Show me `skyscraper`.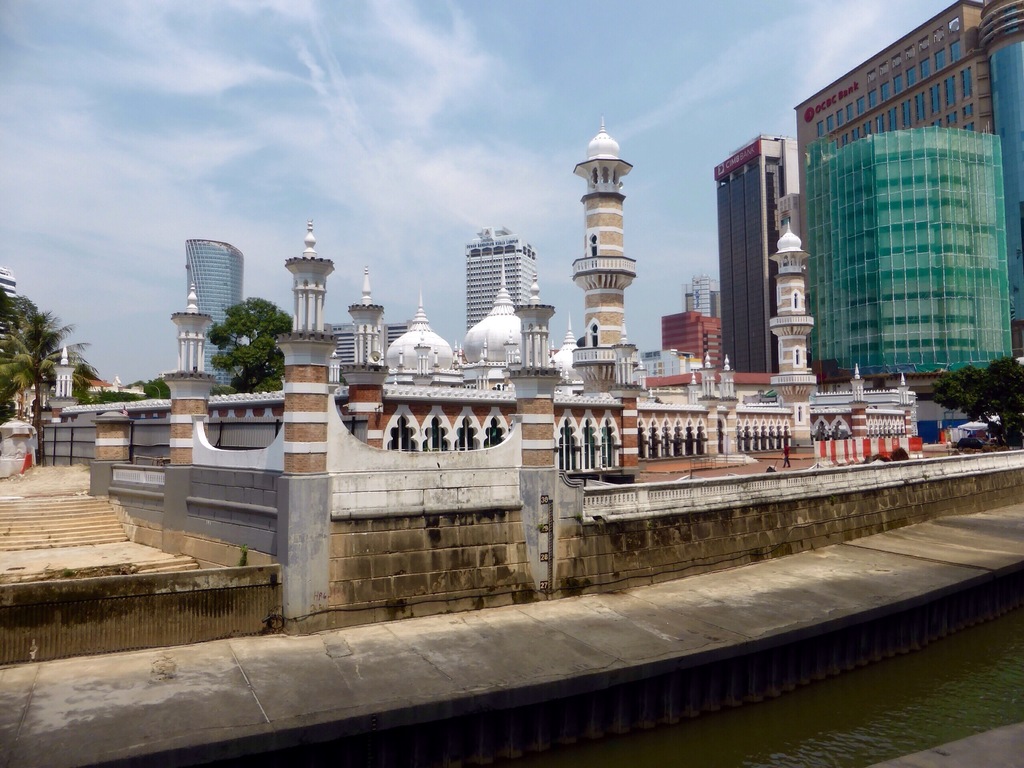
`skyscraper` is here: 657,292,728,377.
